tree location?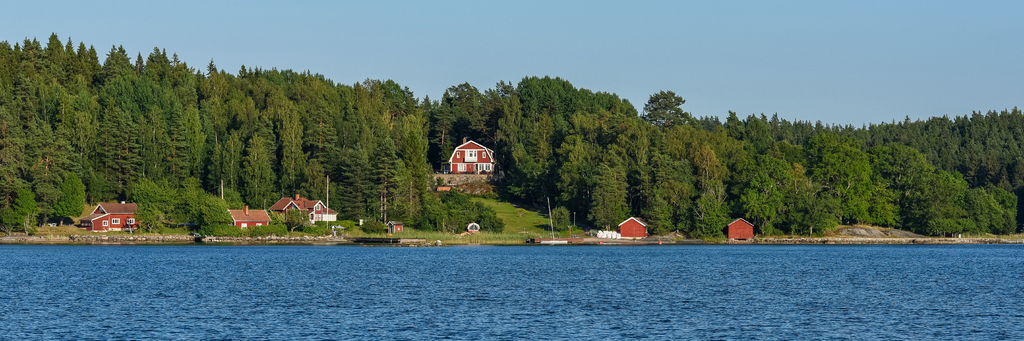
[left=627, top=125, right=670, bottom=219]
